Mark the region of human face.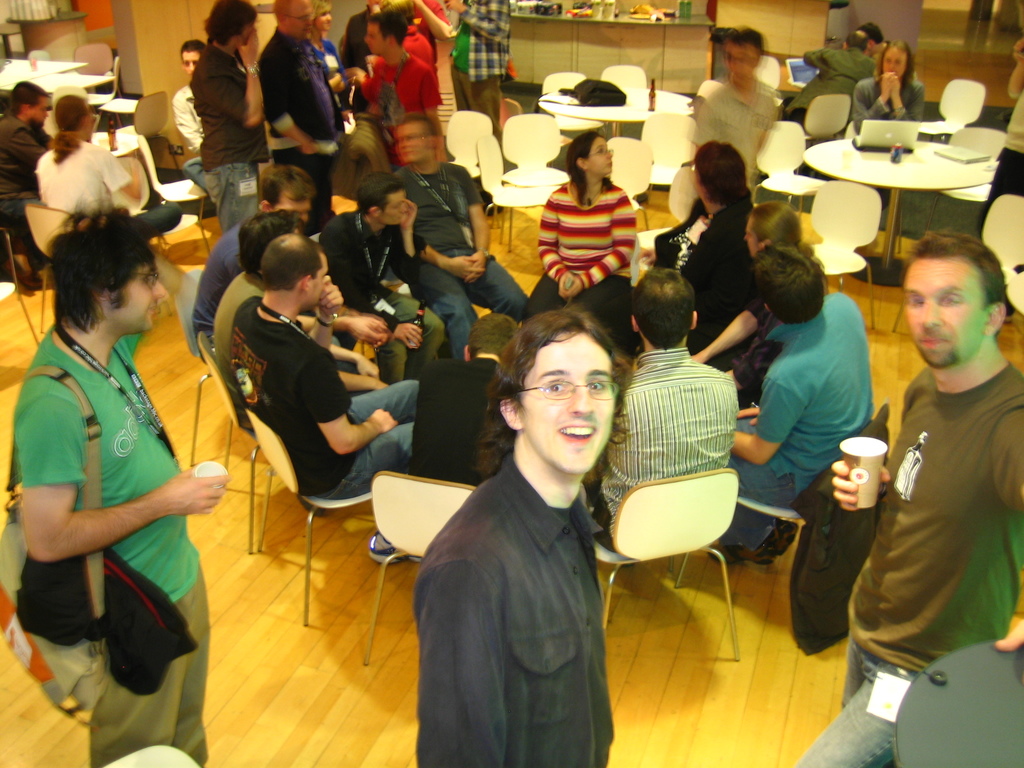
Region: [left=385, top=193, right=408, bottom=226].
